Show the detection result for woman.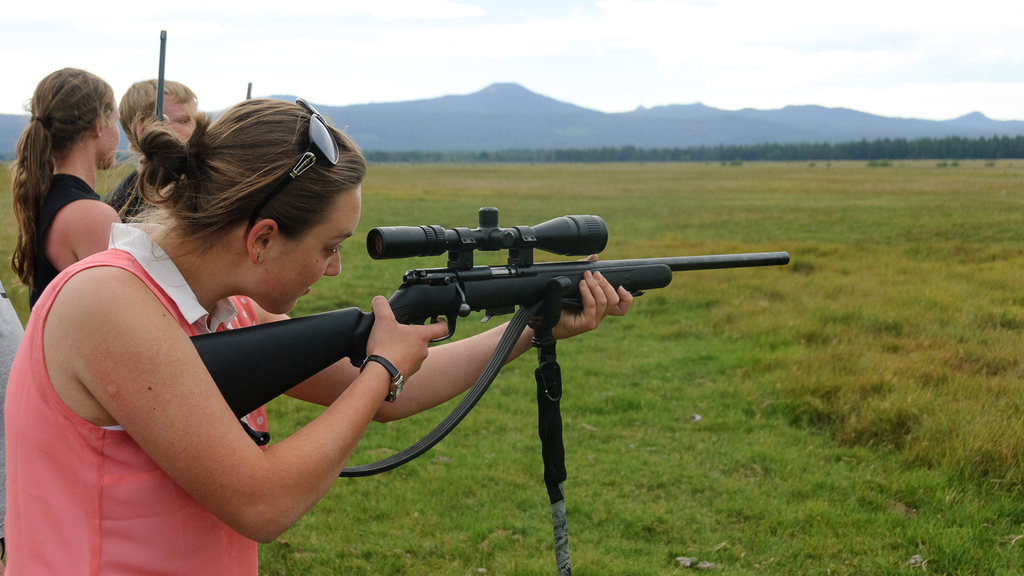
[left=0, top=91, right=636, bottom=571].
